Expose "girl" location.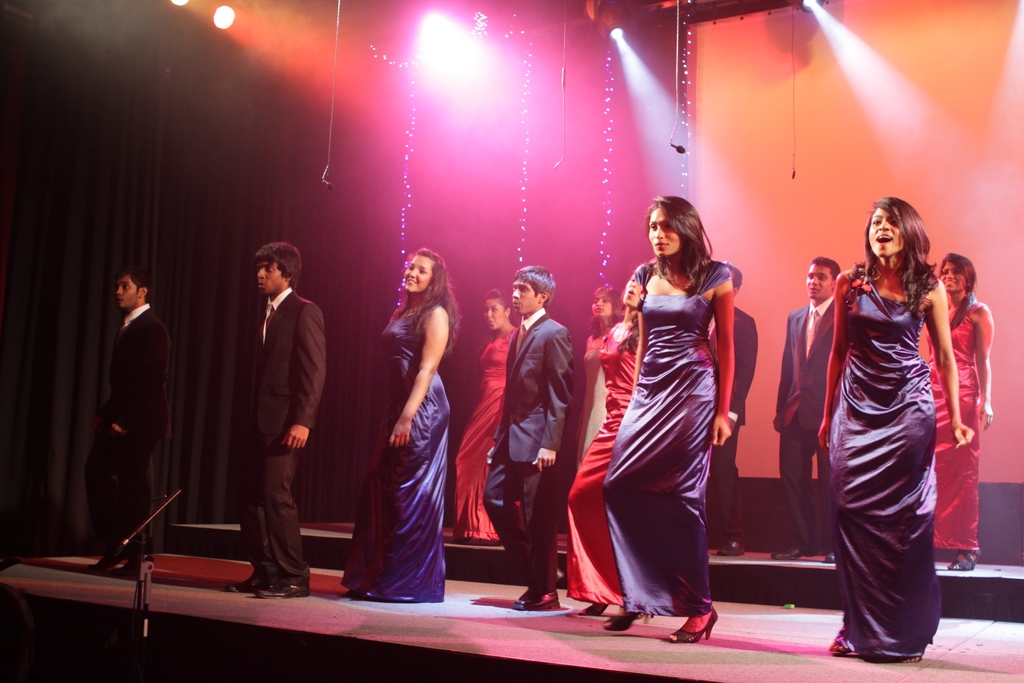
Exposed at <bbox>816, 194, 976, 658</bbox>.
